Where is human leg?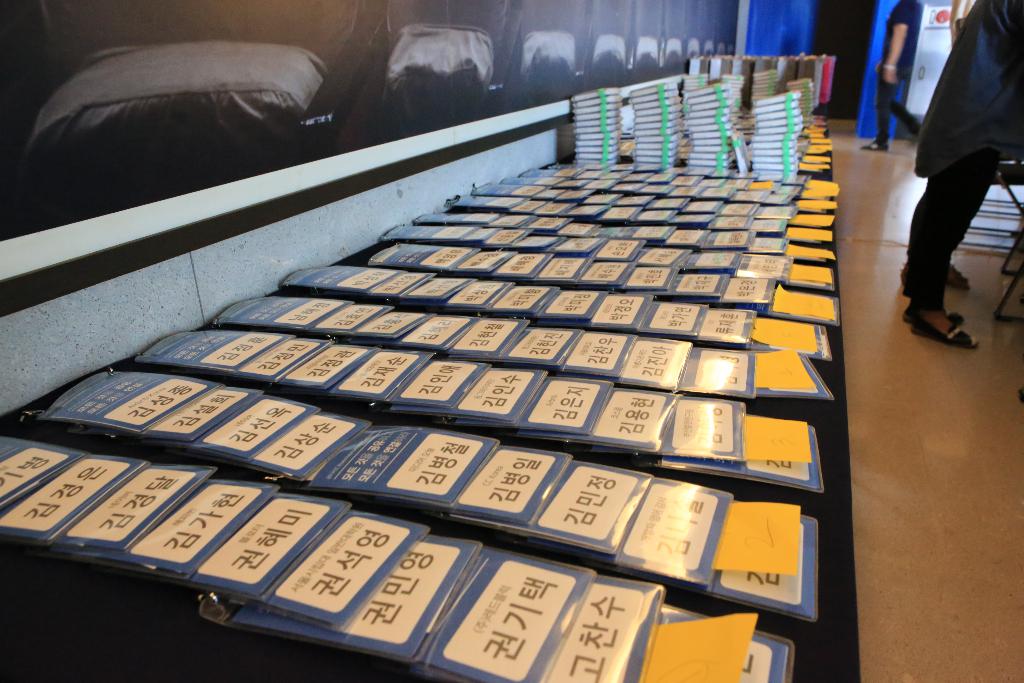
<bbox>886, 94, 922, 131</bbox>.
